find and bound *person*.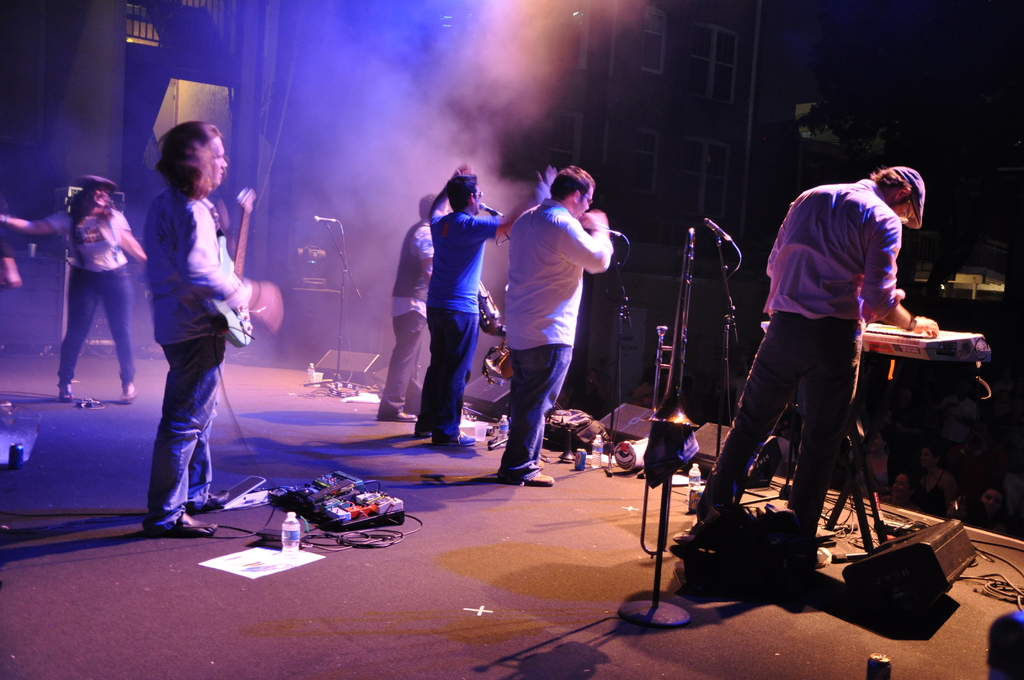
Bound: box=[490, 157, 618, 483].
